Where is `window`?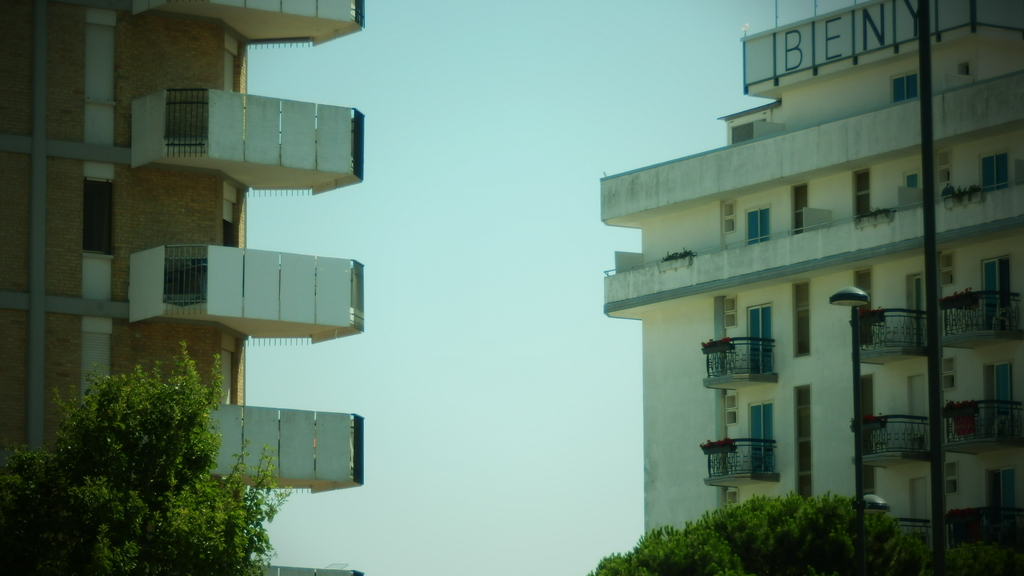
region(721, 391, 737, 424).
